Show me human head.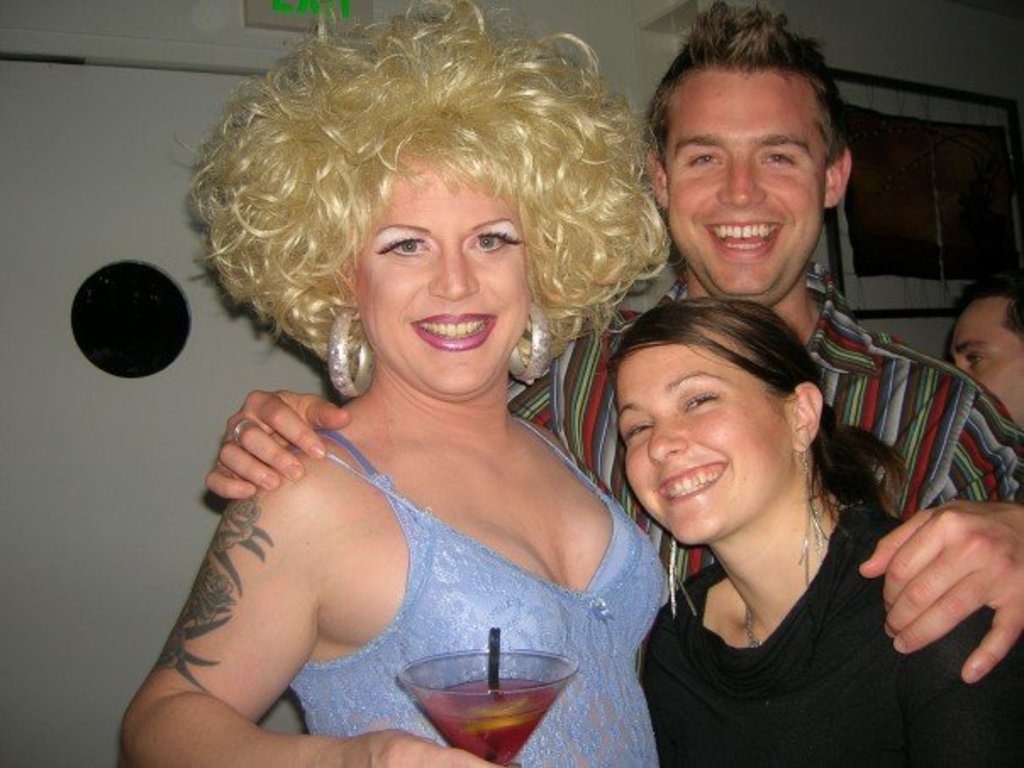
human head is here: (949,280,1022,429).
